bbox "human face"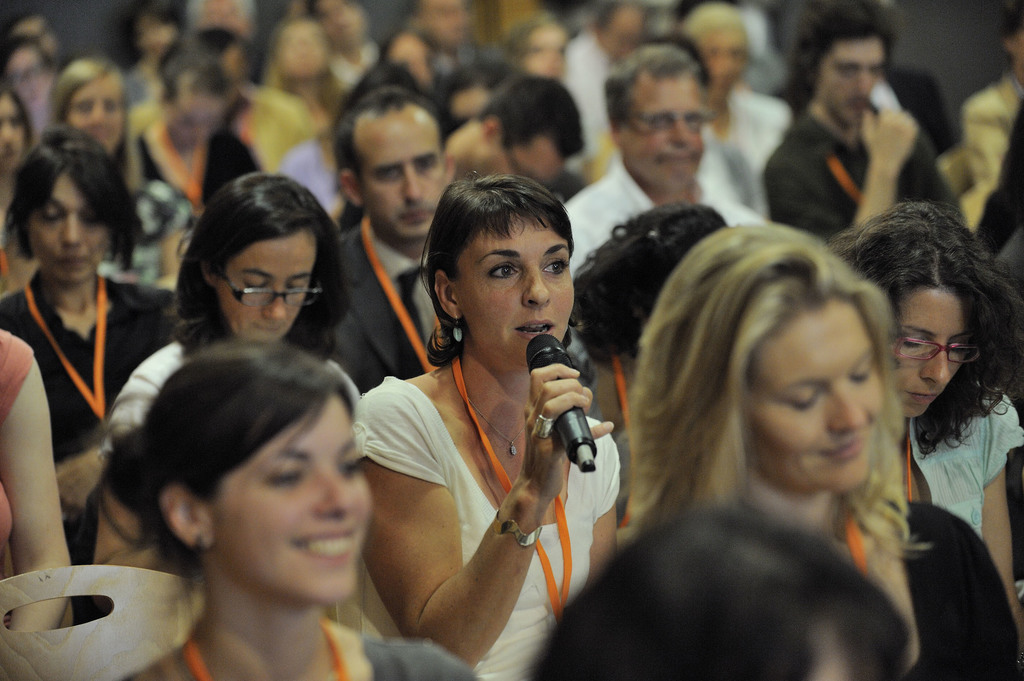
pyautogui.locateOnScreen(63, 75, 120, 155)
